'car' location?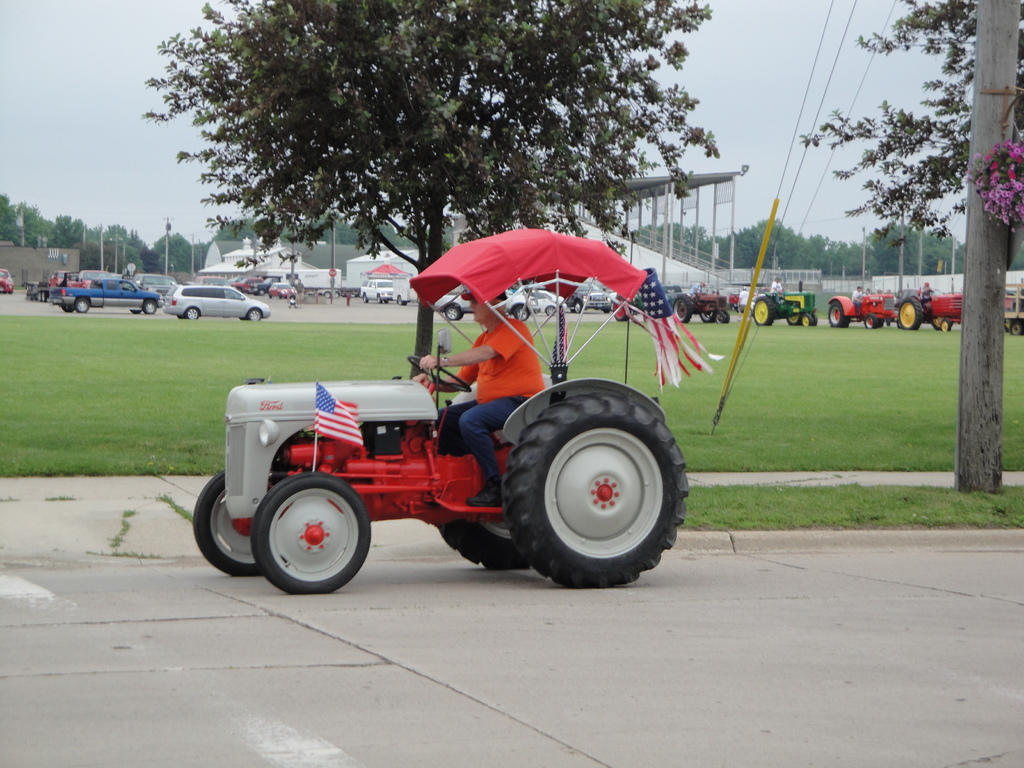
[x1=158, y1=282, x2=269, y2=323]
